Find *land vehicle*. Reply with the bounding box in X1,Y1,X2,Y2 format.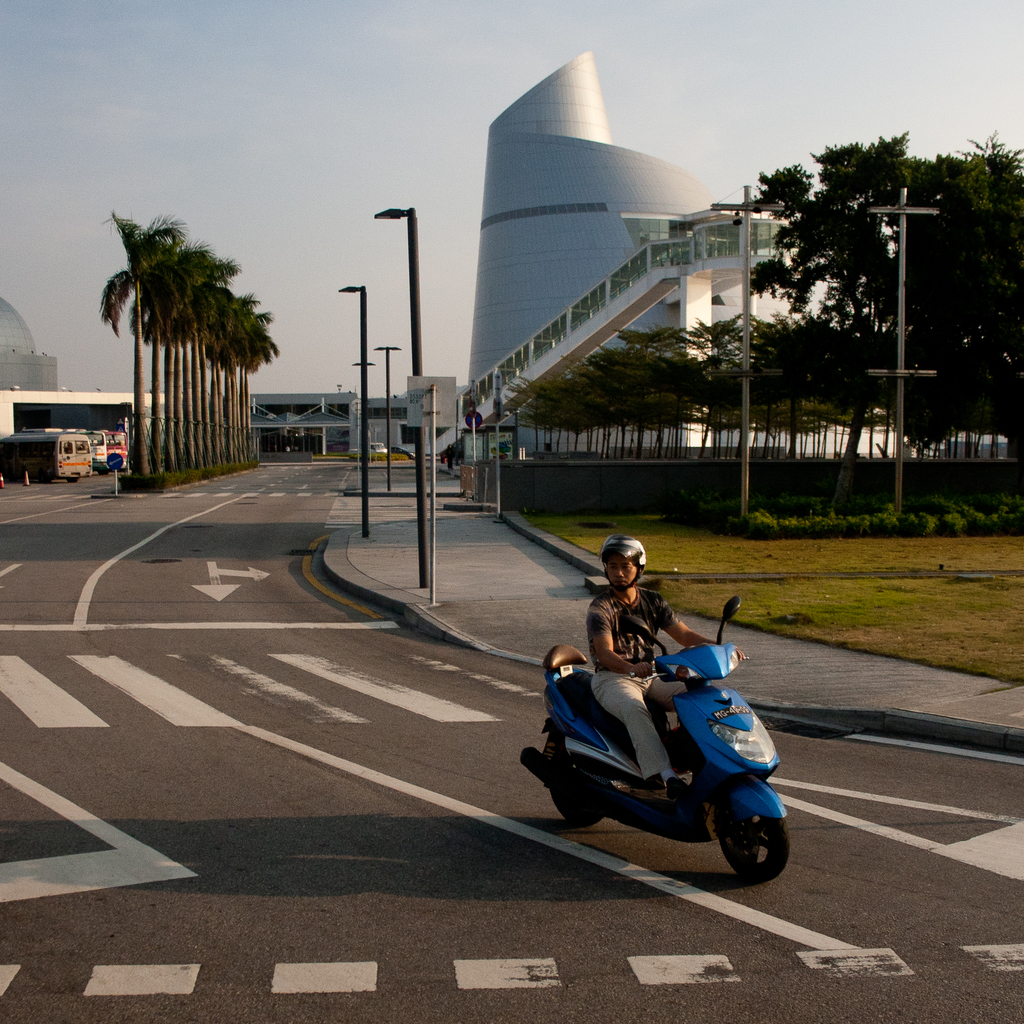
387,447,419,461.
